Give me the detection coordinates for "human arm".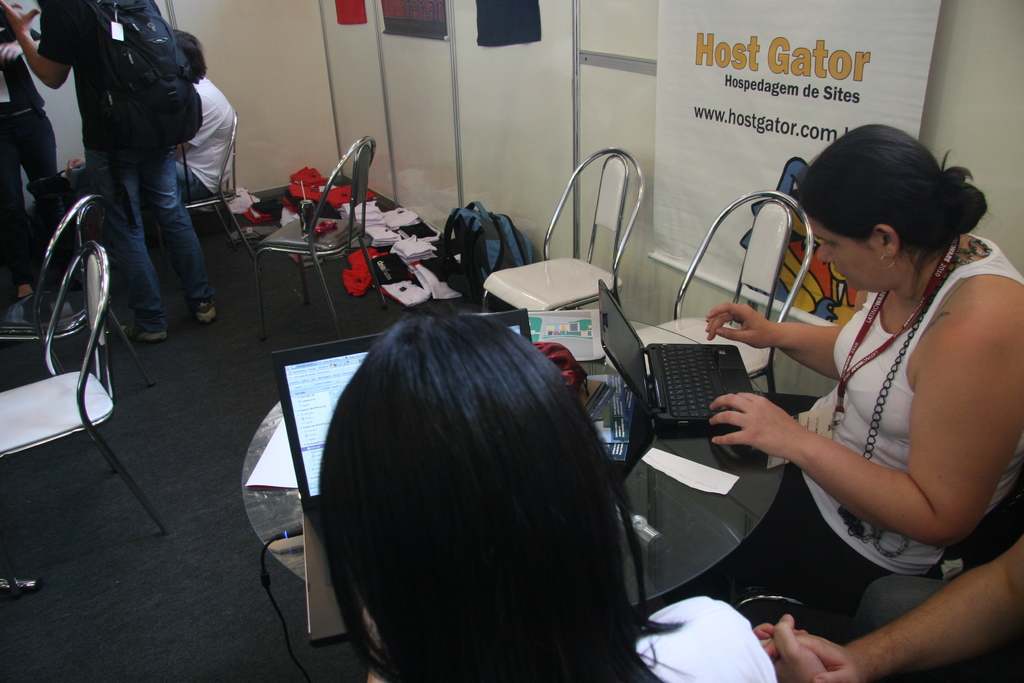
<region>753, 611, 827, 682</region>.
